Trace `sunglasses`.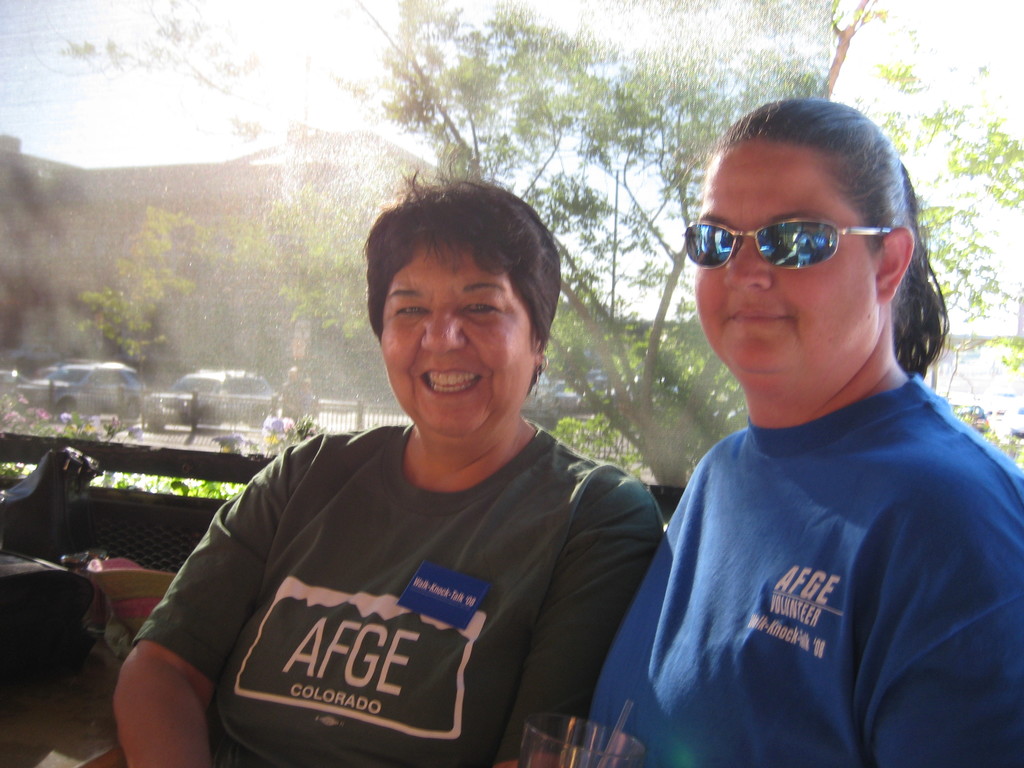
Traced to detection(685, 224, 897, 269).
